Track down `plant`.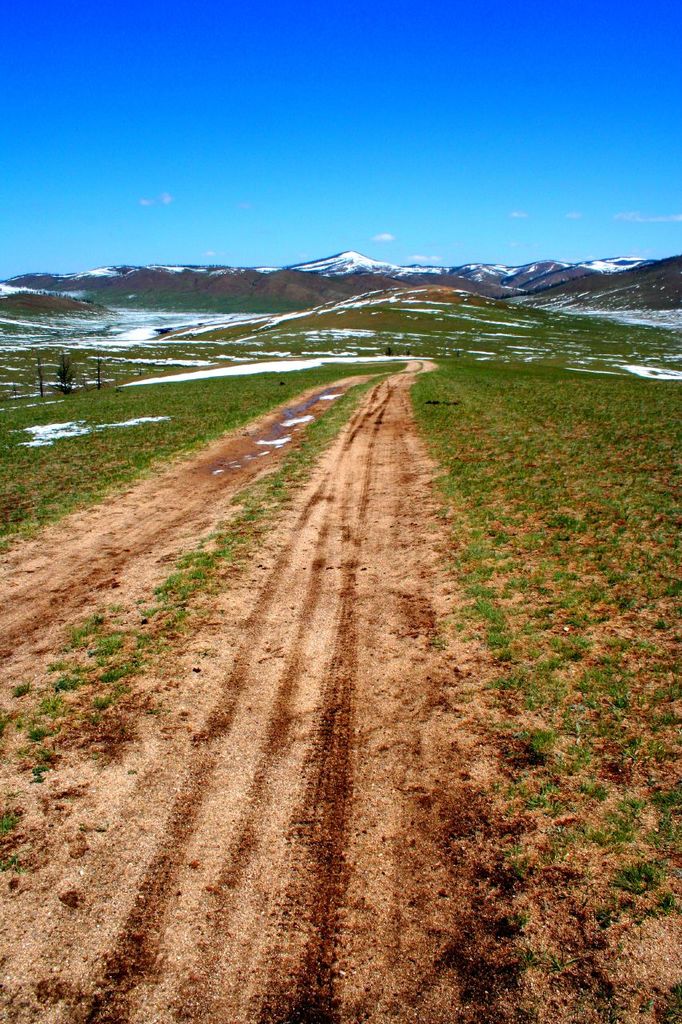
Tracked to {"left": 0, "top": 850, "right": 24, "bottom": 877}.
